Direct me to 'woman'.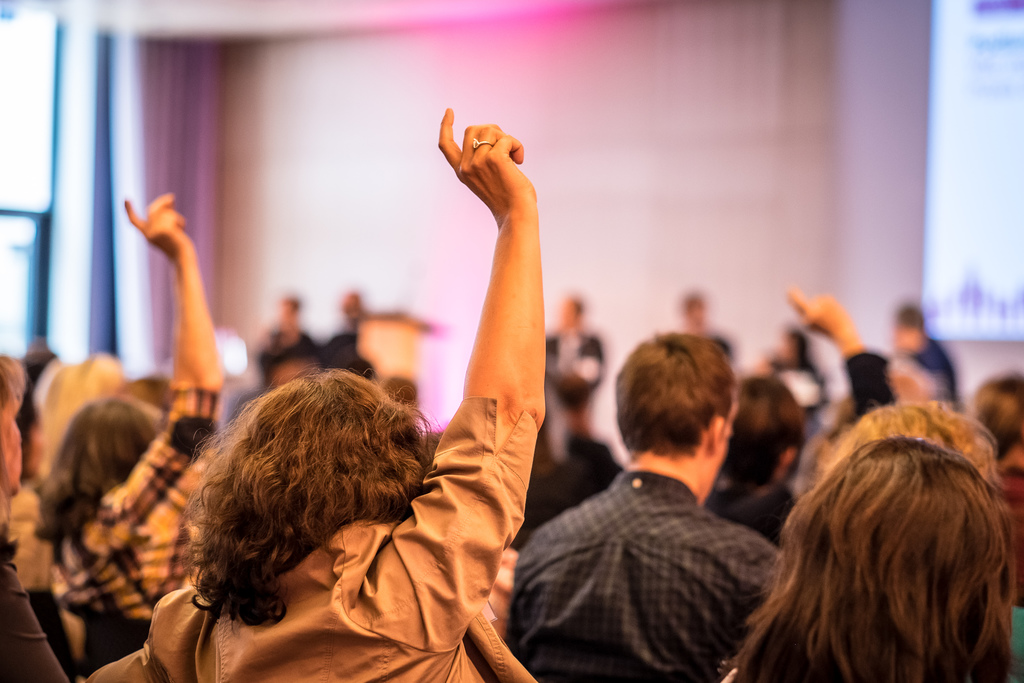
Direction: [84,105,538,682].
